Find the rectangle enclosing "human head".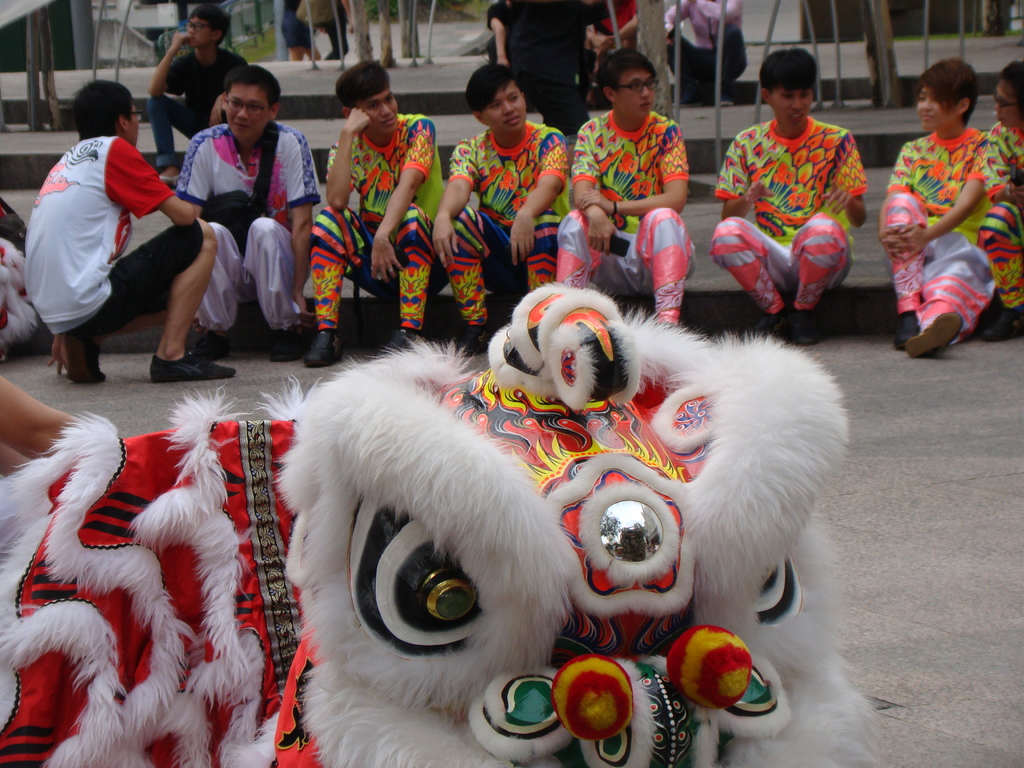
Rect(69, 78, 143, 147).
